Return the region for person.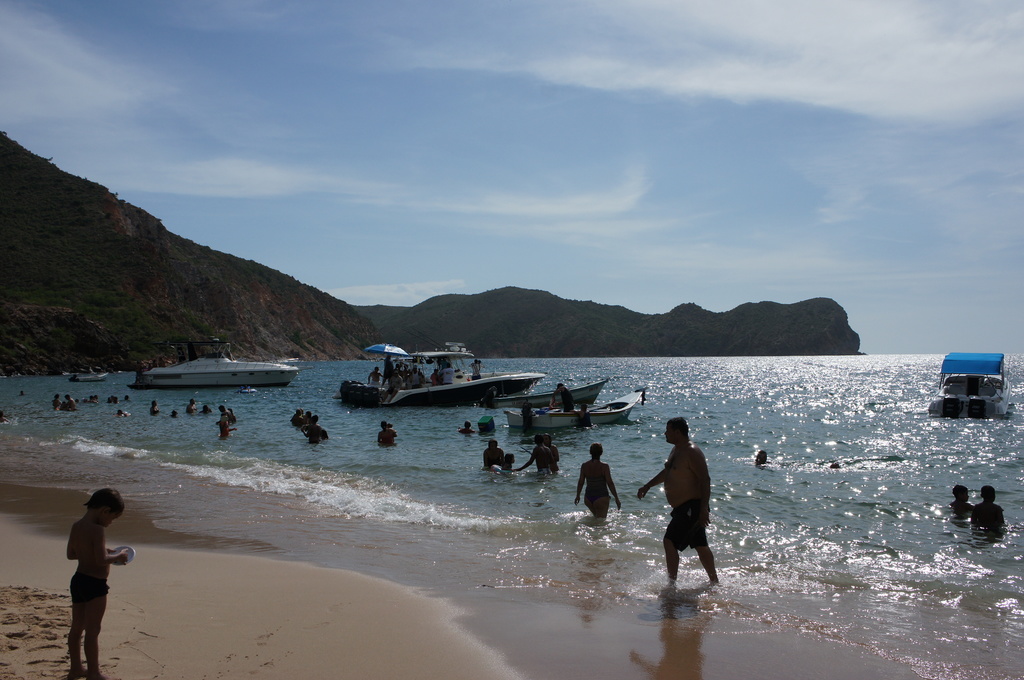
<box>571,443,630,522</box>.
